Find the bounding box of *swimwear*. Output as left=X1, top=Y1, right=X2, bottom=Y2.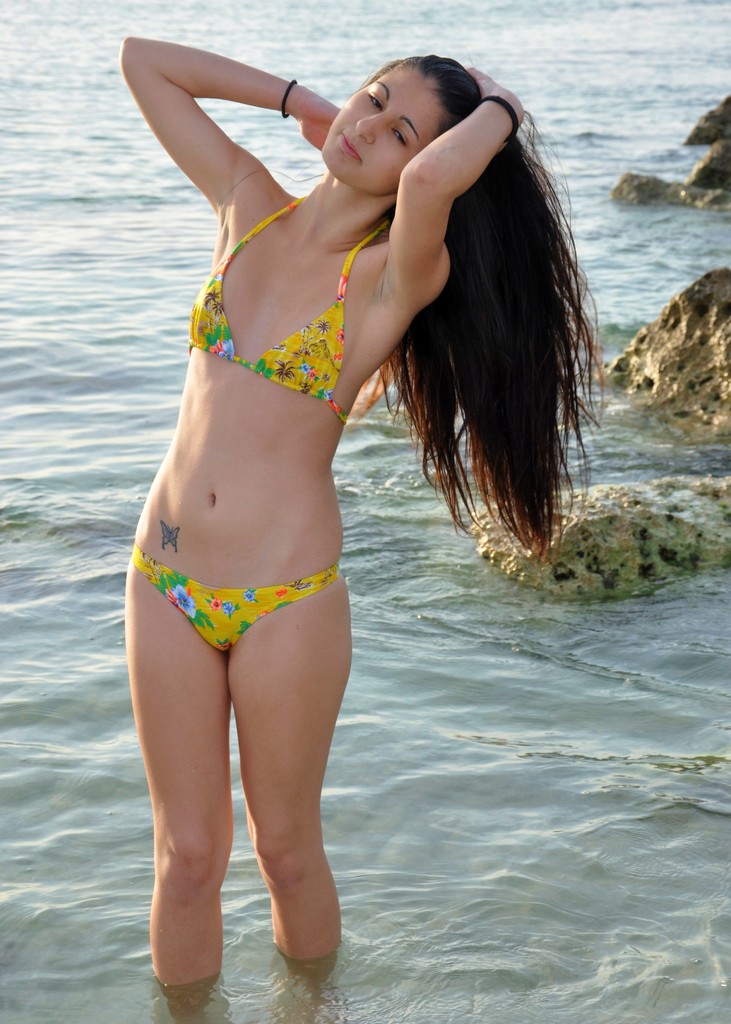
left=188, top=213, right=387, bottom=422.
